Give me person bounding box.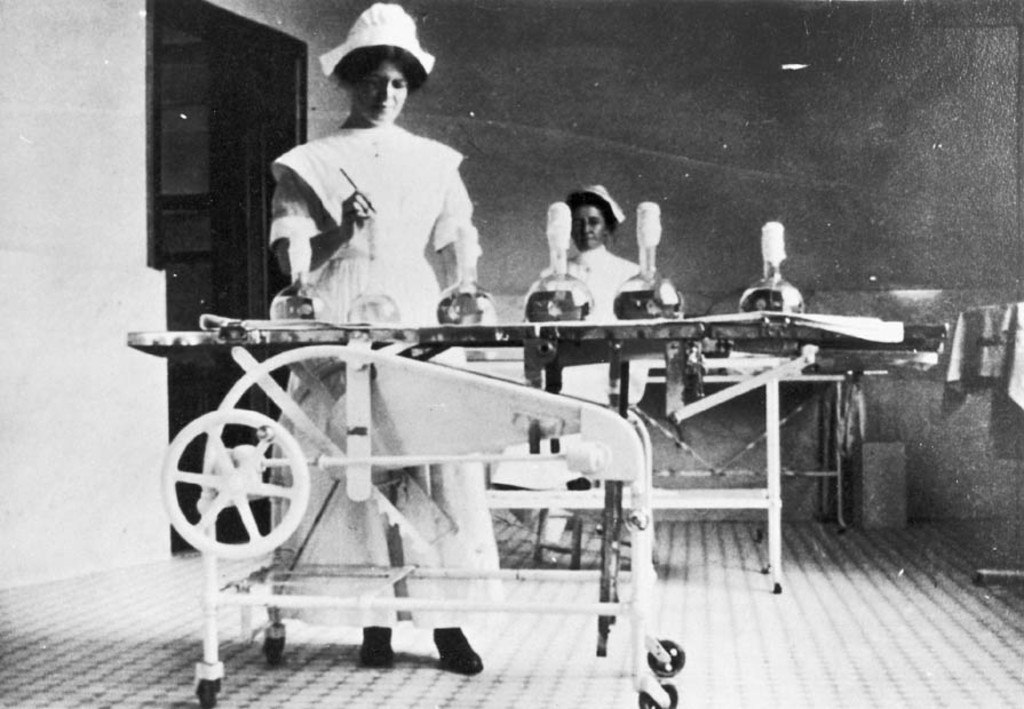
<box>525,178,681,569</box>.
